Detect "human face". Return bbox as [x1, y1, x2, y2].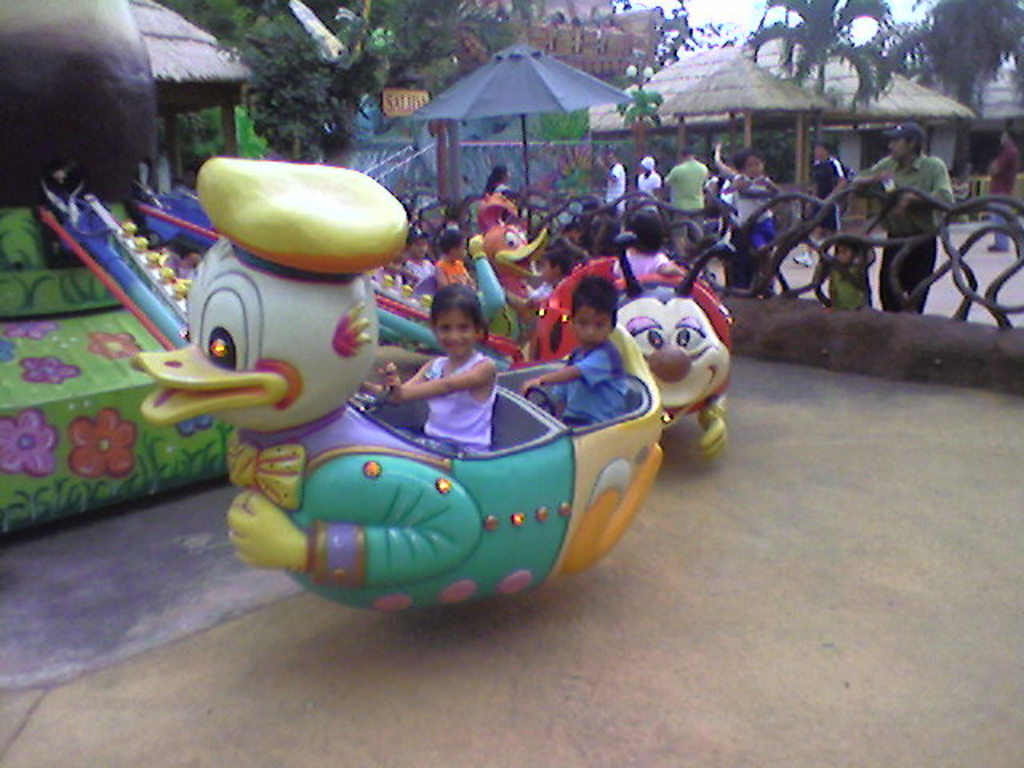
[573, 306, 610, 349].
